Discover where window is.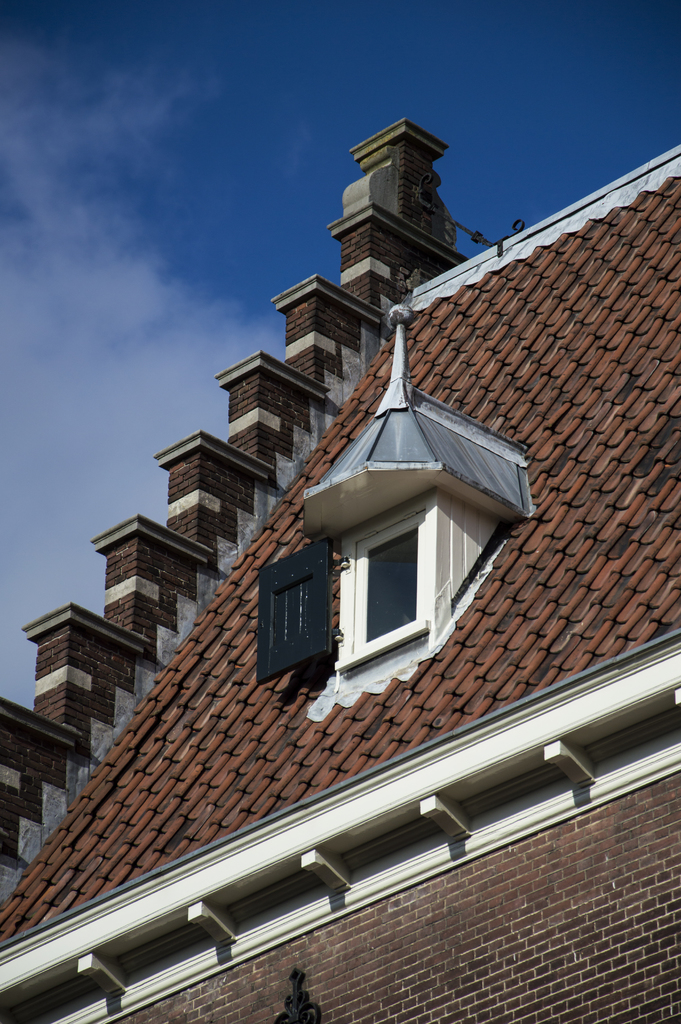
Discovered at <box>356,524,414,659</box>.
